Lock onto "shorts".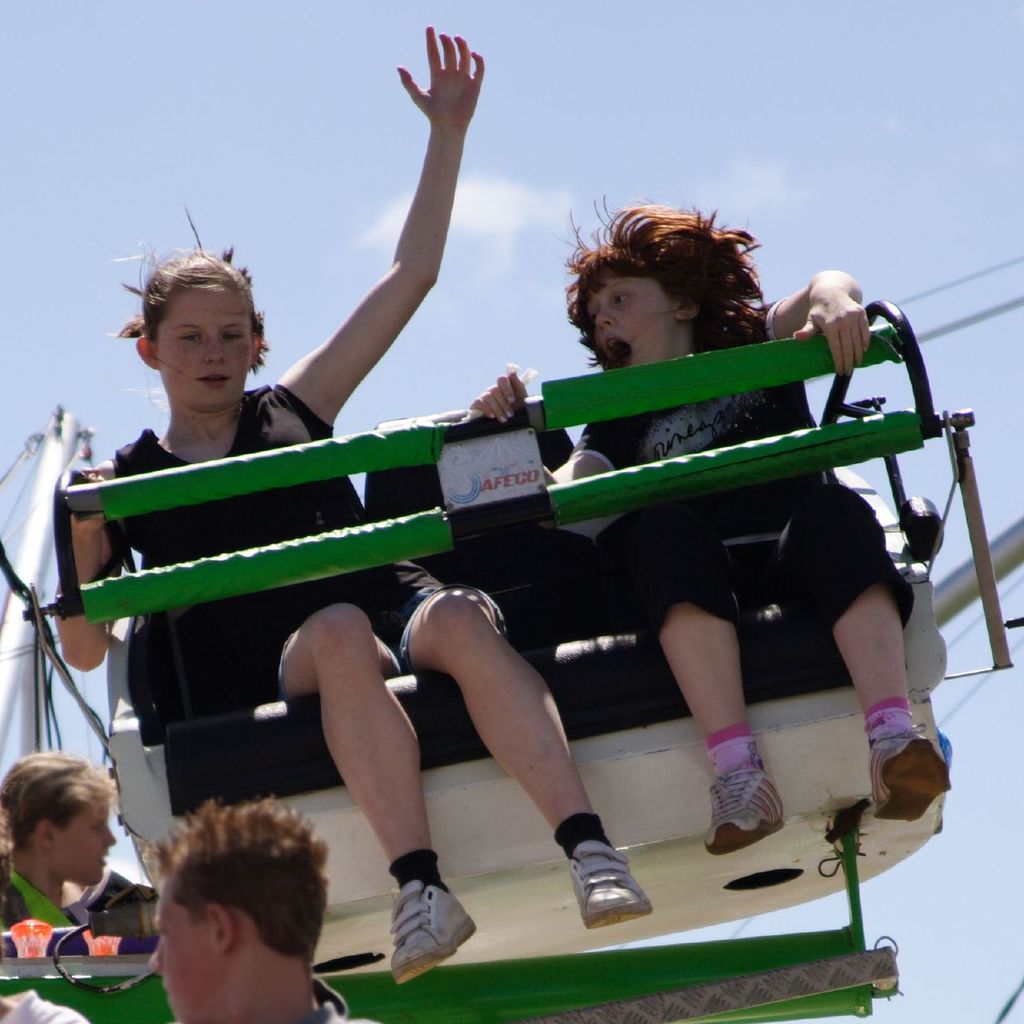
Locked: [269, 580, 510, 696].
